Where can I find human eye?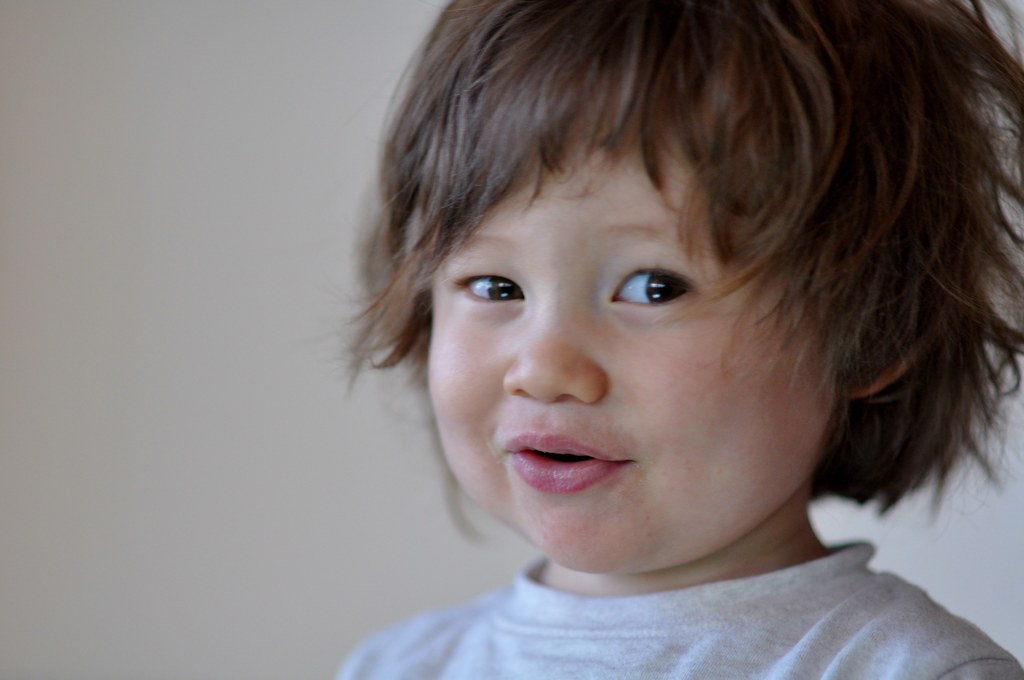
You can find it at box=[620, 251, 692, 319].
